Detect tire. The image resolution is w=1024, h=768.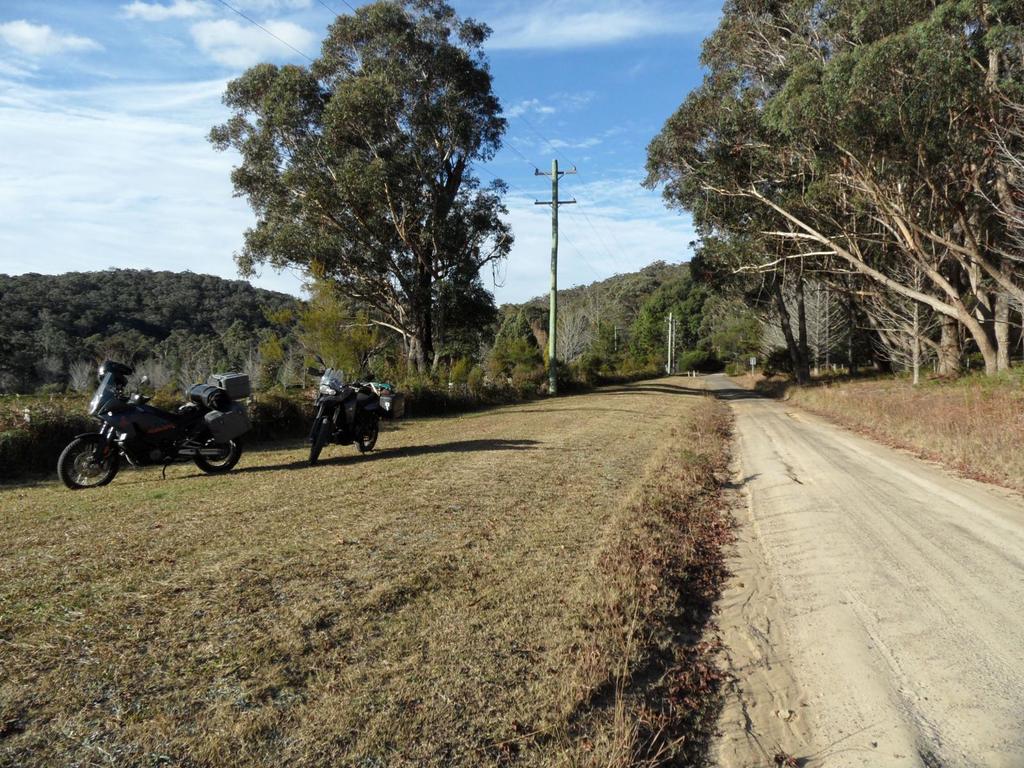
[left=58, top=440, right=119, bottom=491].
